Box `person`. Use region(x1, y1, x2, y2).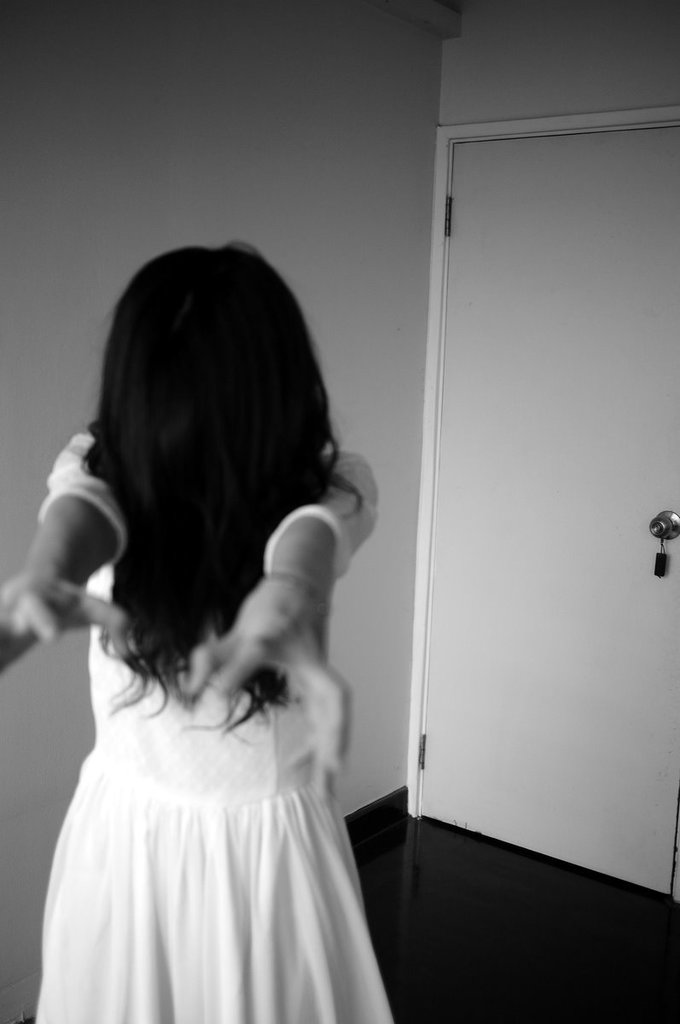
region(0, 239, 395, 1023).
